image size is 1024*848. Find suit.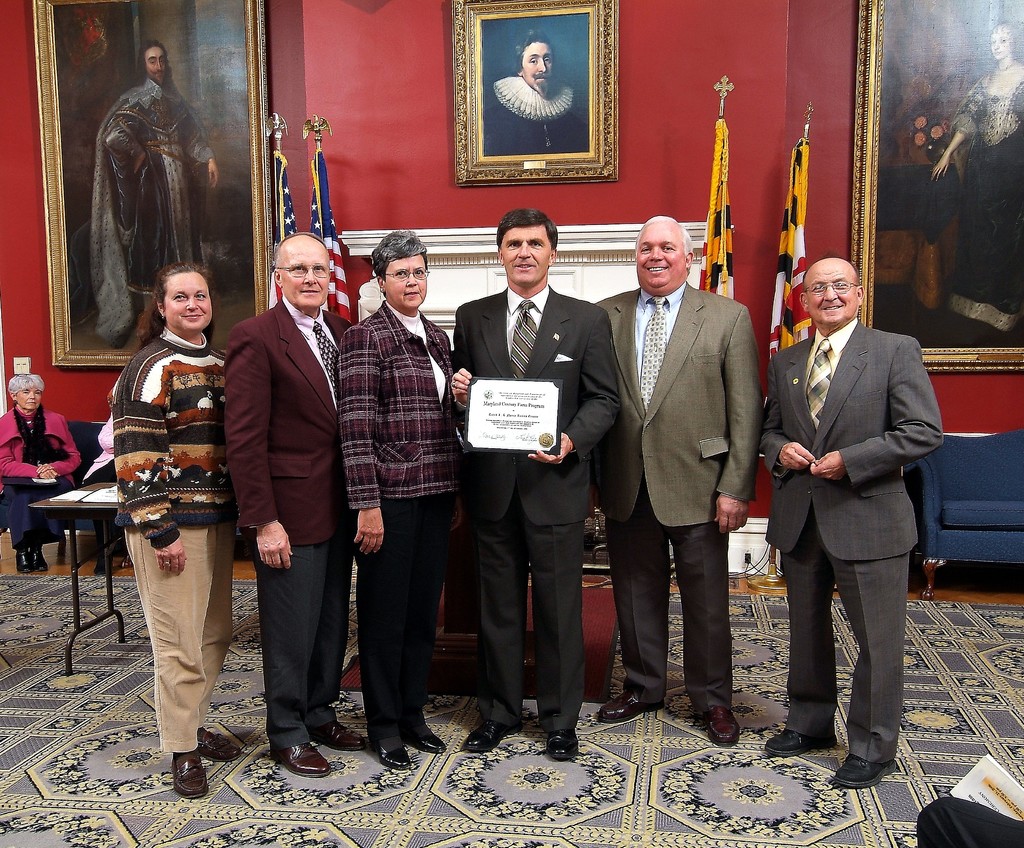
{"left": 452, "top": 286, "right": 609, "bottom": 733}.
